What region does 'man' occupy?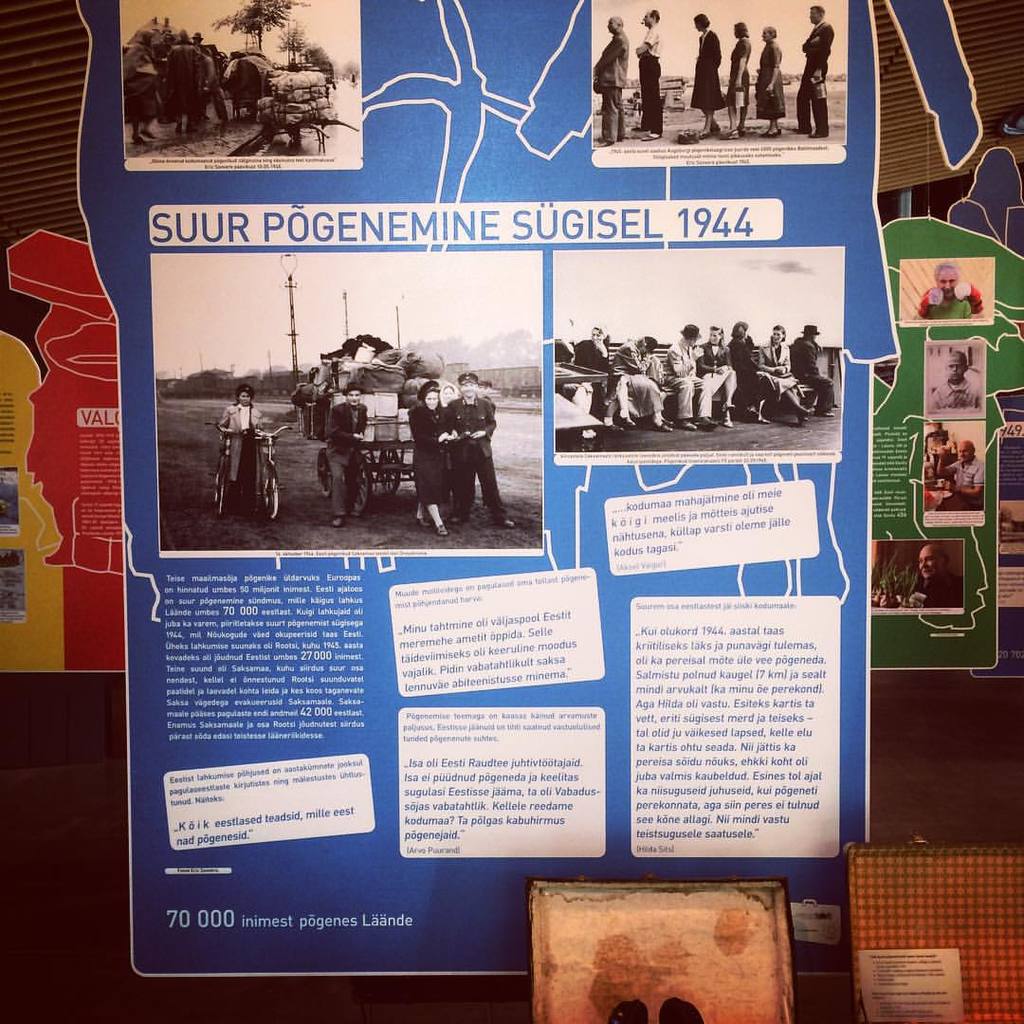
{"left": 324, "top": 386, "right": 368, "bottom": 529}.
